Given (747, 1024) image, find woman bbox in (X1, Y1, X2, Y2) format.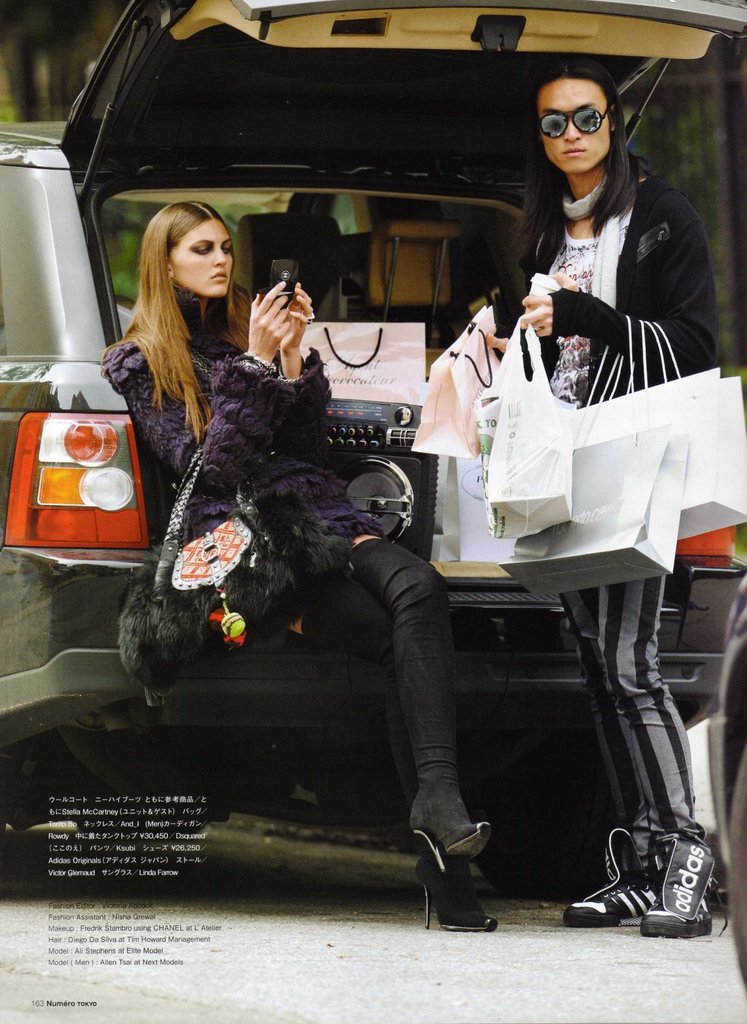
(488, 61, 728, 948).
